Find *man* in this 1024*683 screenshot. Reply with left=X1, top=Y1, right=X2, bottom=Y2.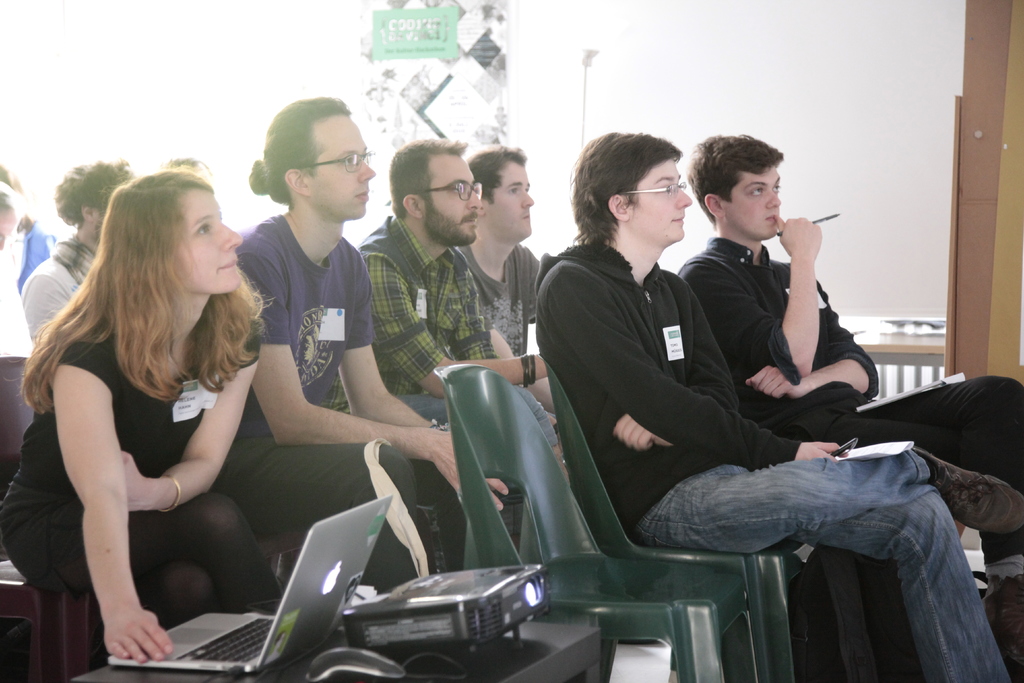
left=472, top=147, right=547, bottom=360.
